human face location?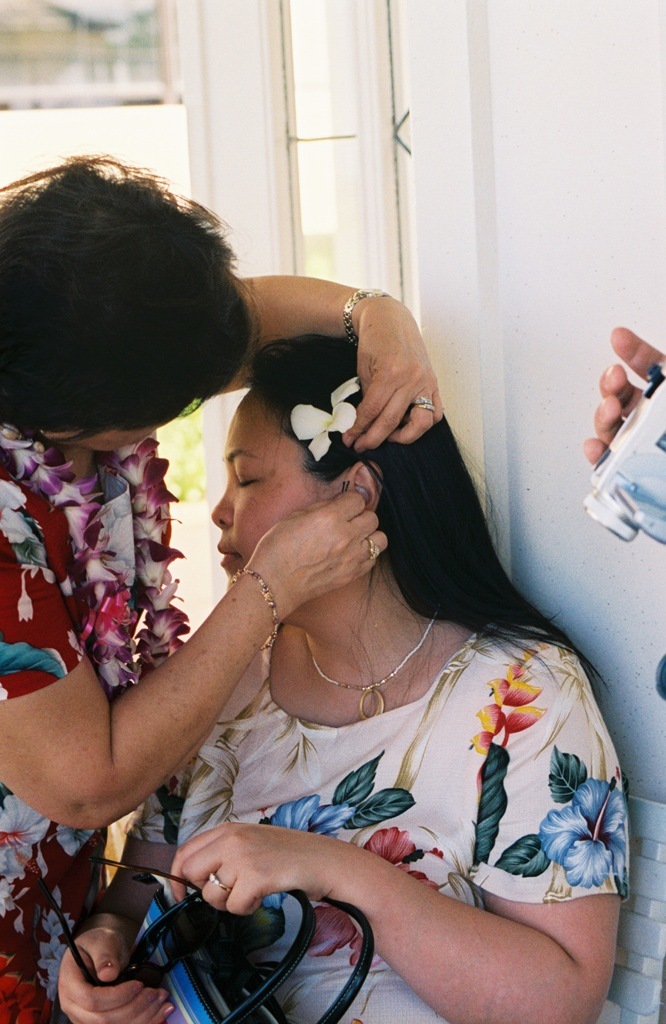
{"x1": 212, "y1": 392, "x2": 332, "y2": 590}
